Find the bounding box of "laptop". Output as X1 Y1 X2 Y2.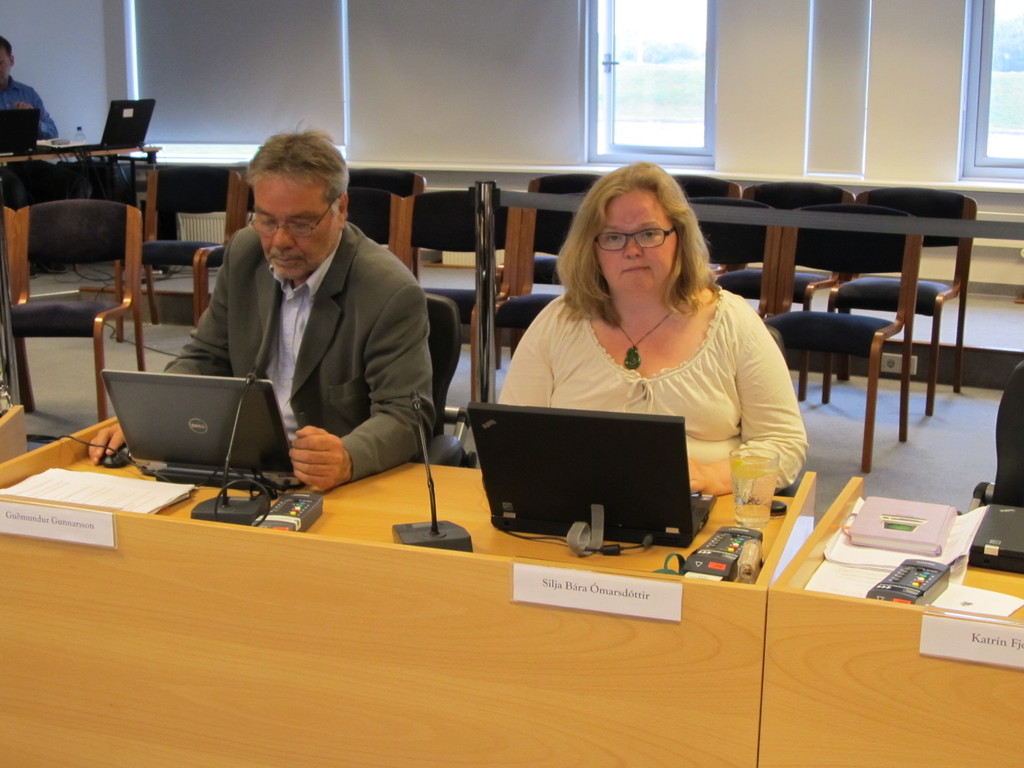
0 105 38 154.
